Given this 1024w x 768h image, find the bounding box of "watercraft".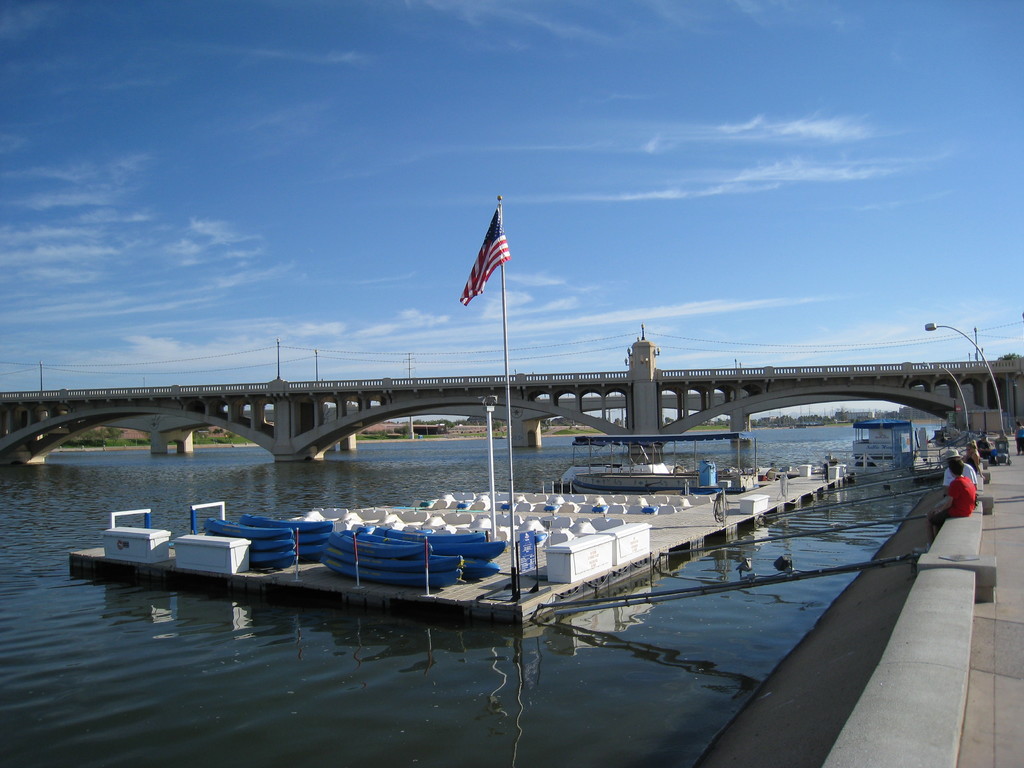
554/435/757/492.
